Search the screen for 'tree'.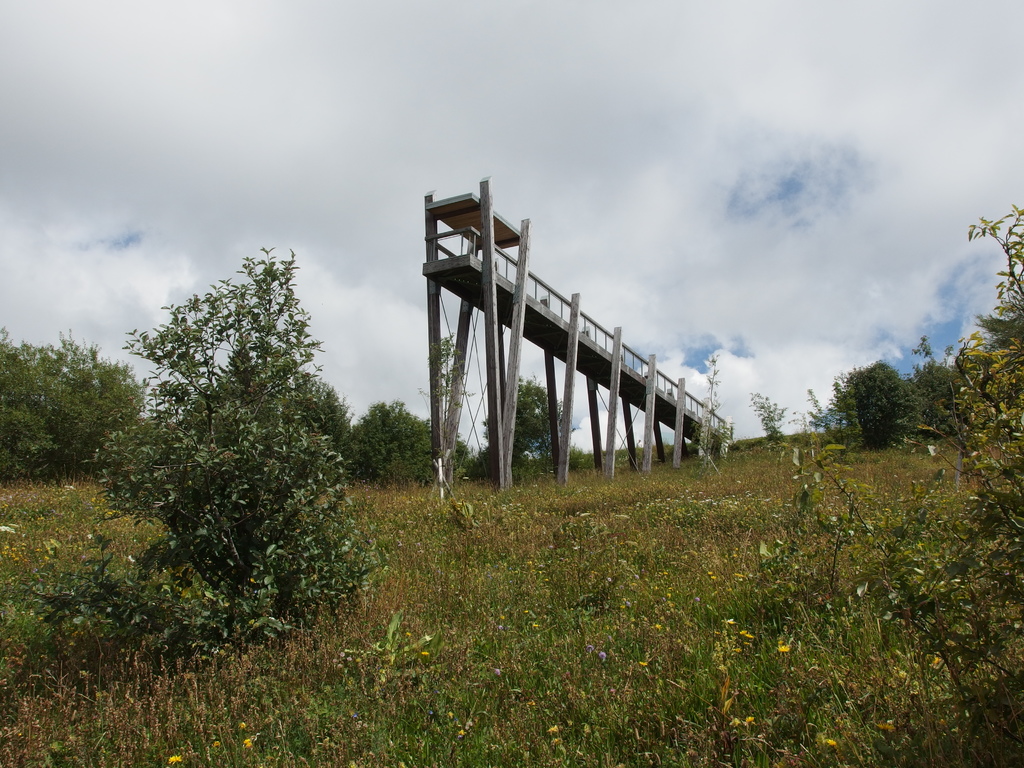
Found at Rect(836, 353, 899, 447).
